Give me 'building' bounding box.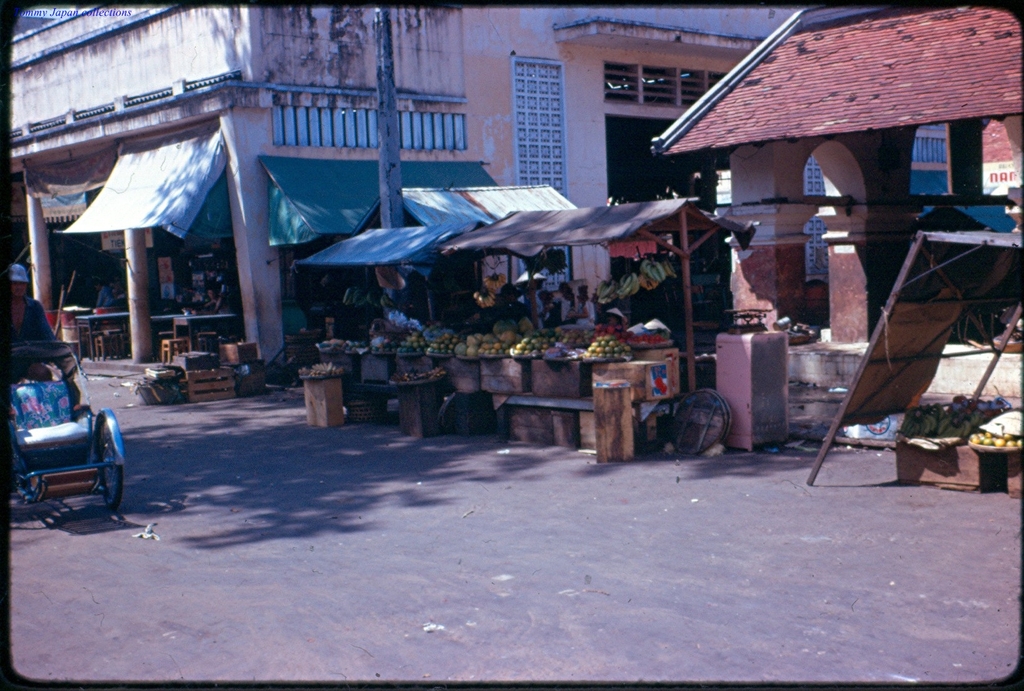
[0,0,786,407].
